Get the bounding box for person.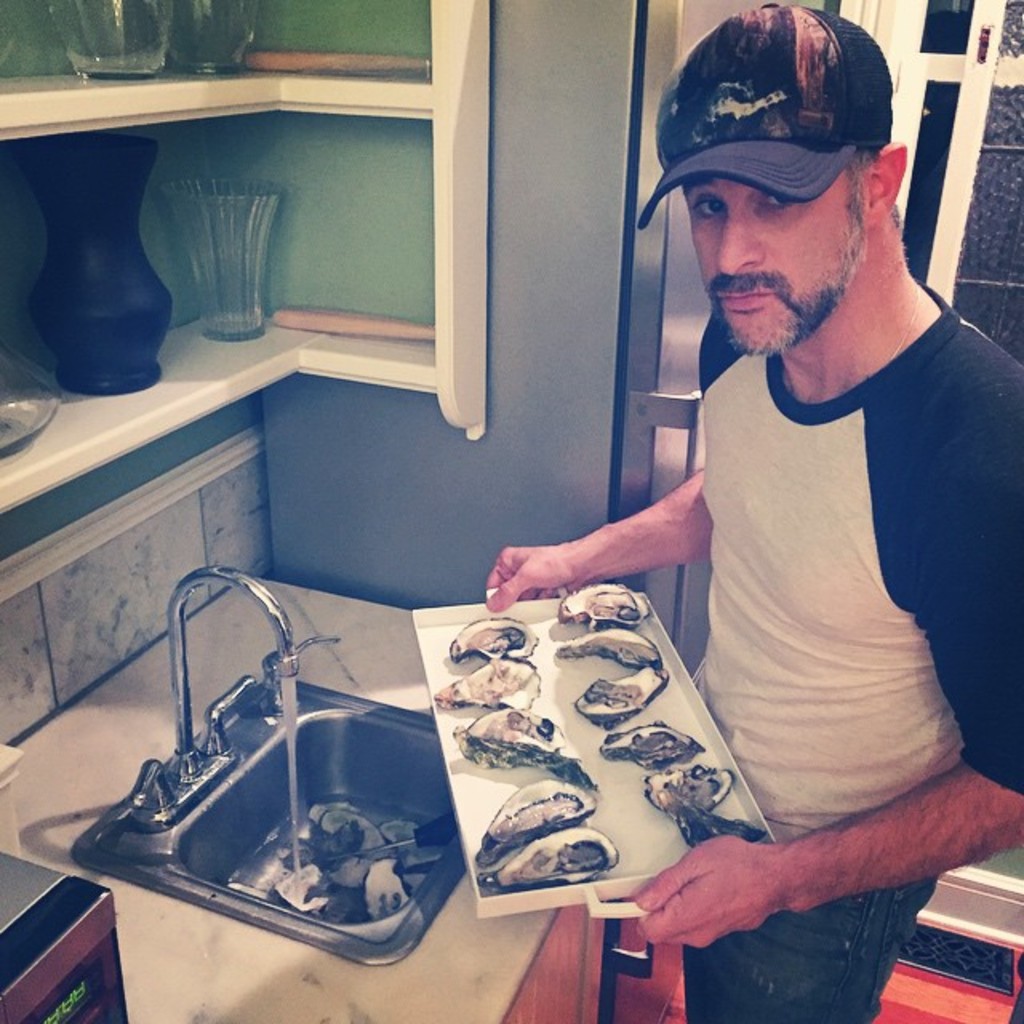
(483, 0, 1022, 1022).
